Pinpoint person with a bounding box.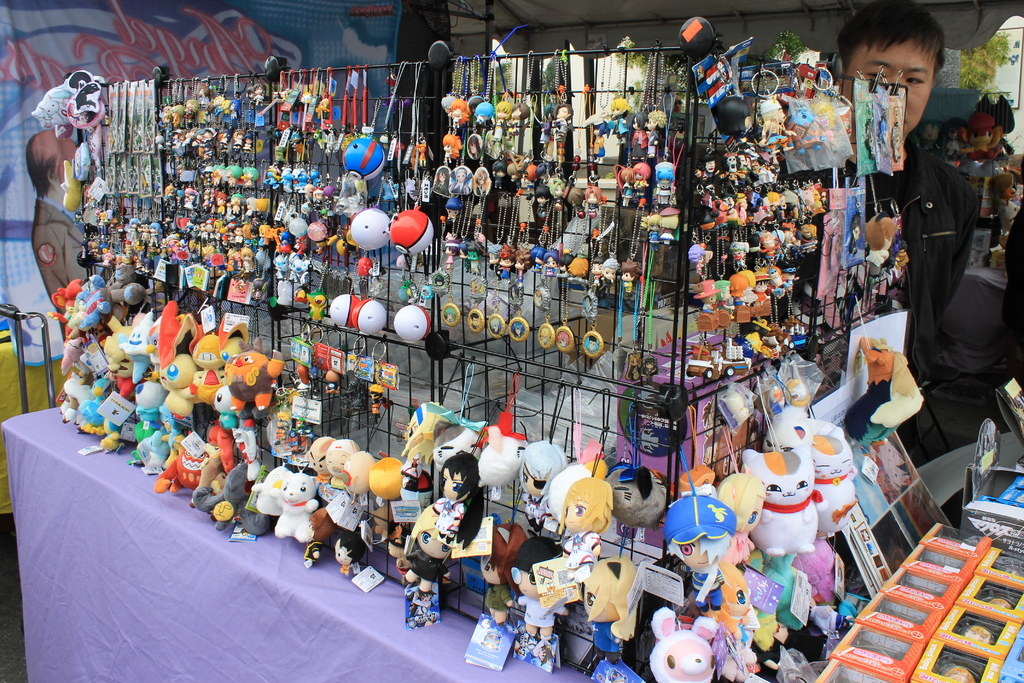
[left=216, top=195, right=224, bottom=218].
